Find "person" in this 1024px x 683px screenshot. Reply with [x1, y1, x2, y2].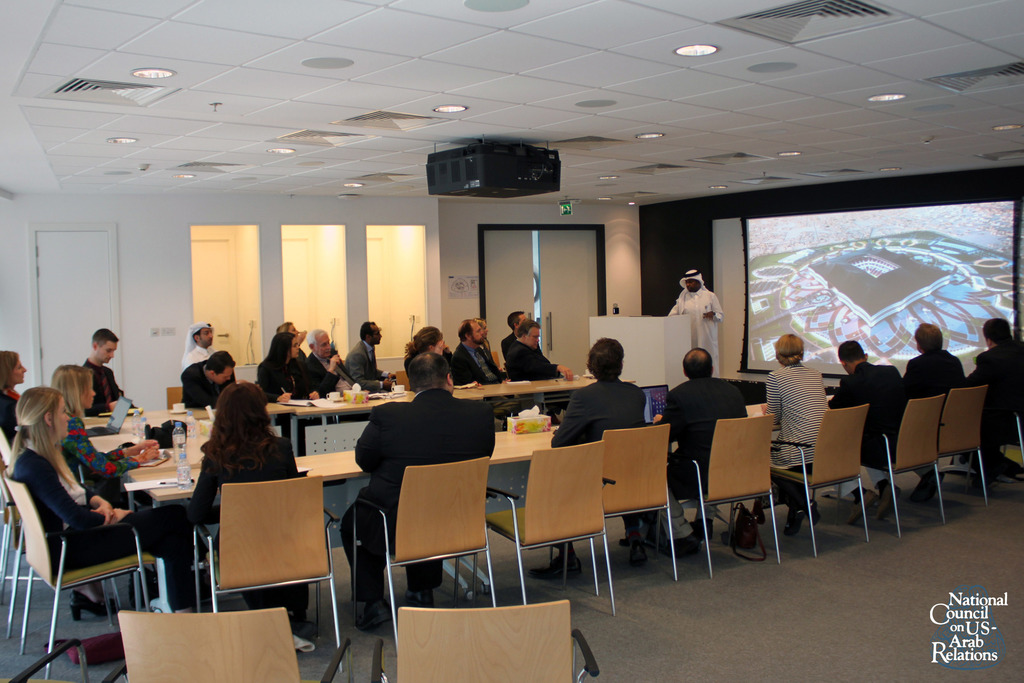
[670, 267, 724, 365].
